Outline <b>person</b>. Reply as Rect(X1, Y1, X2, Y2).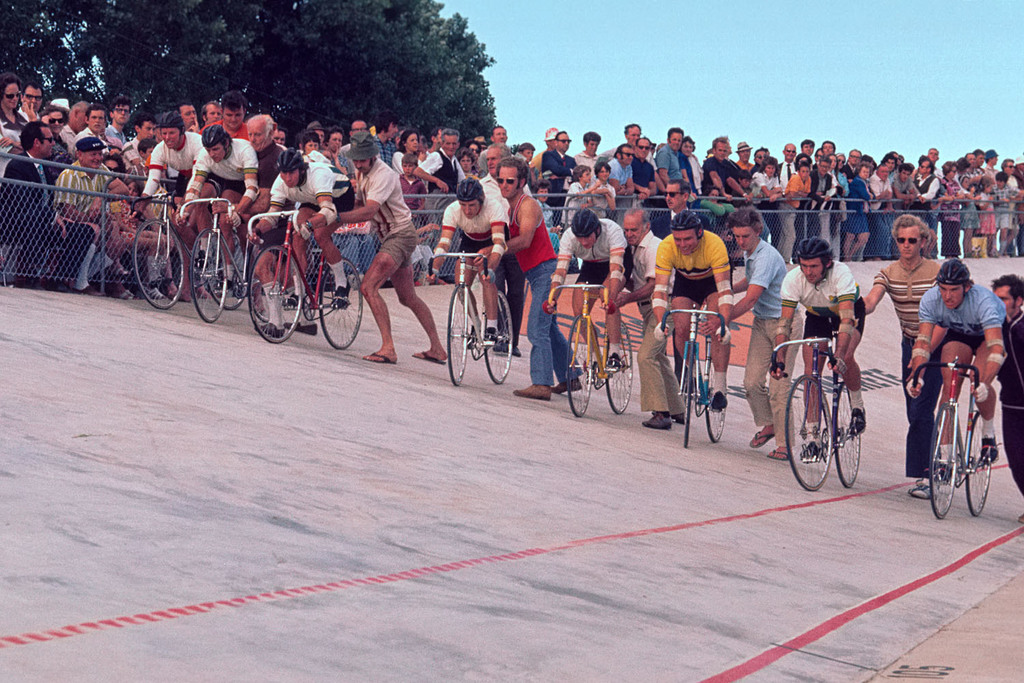
Rect(753, 156, 782, 205).
